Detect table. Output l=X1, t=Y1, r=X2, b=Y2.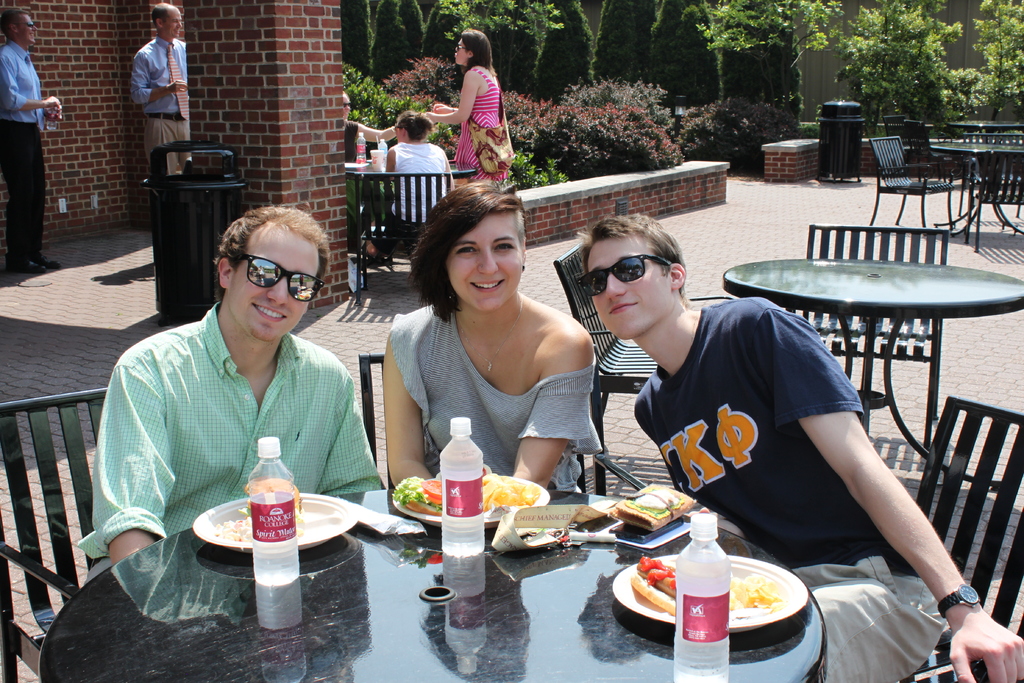
l=36, t=483, r=824, b=682.
